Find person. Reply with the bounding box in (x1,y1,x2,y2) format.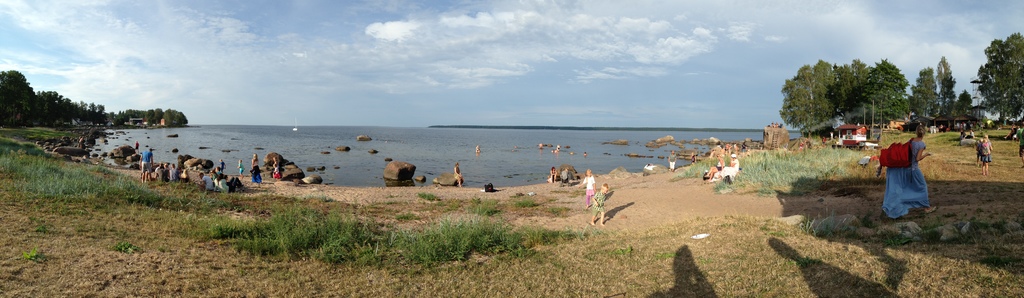
(270,163,282,179).
